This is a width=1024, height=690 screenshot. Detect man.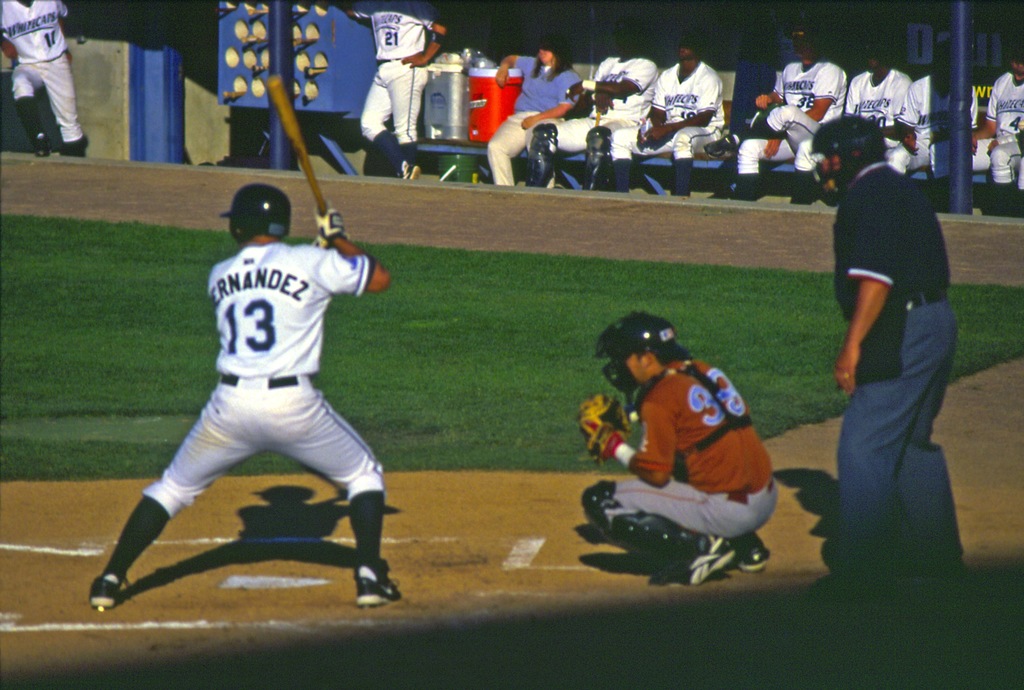
Rect(342, 0, 448, 181).
